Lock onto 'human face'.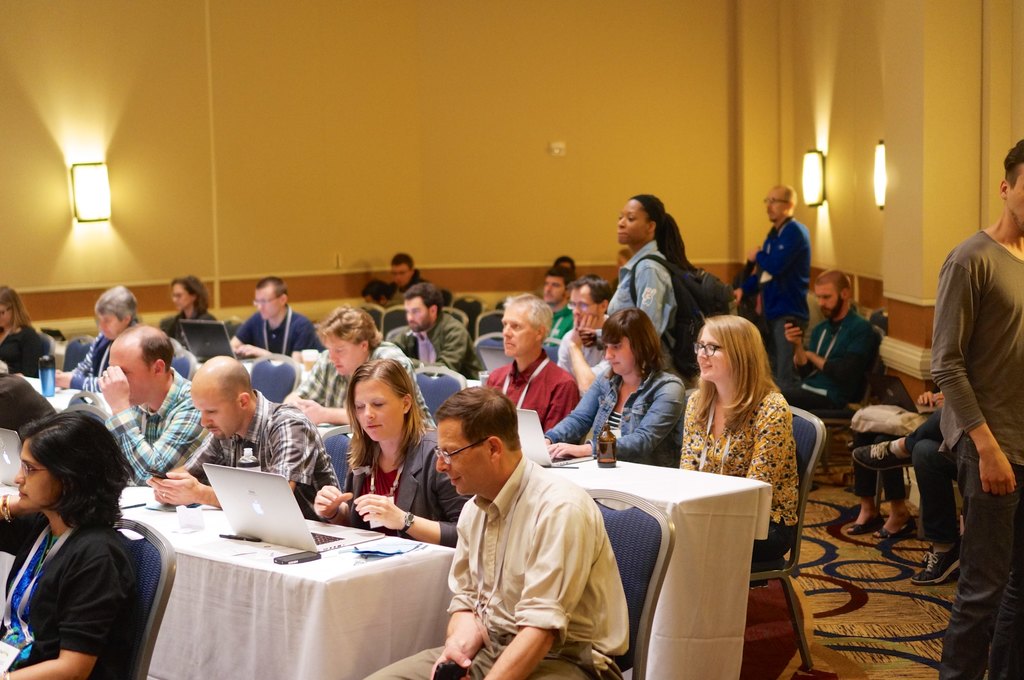
Locked: 190 388 243 432.
